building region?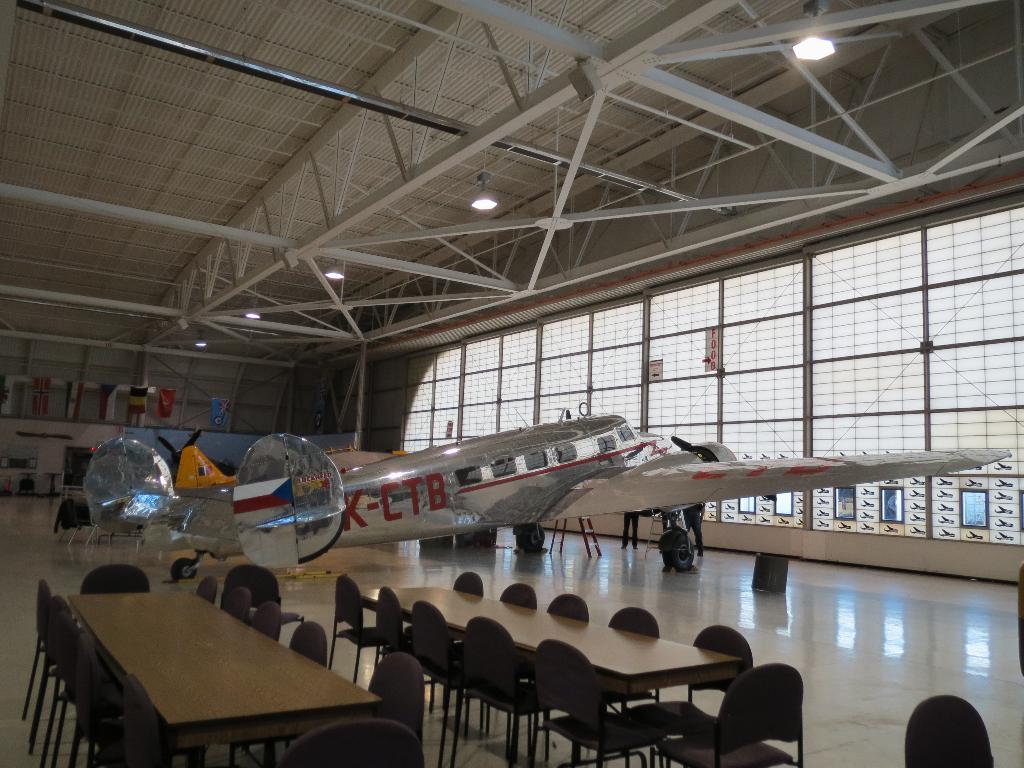
left=0, top=0, right=1023, bottom=767
